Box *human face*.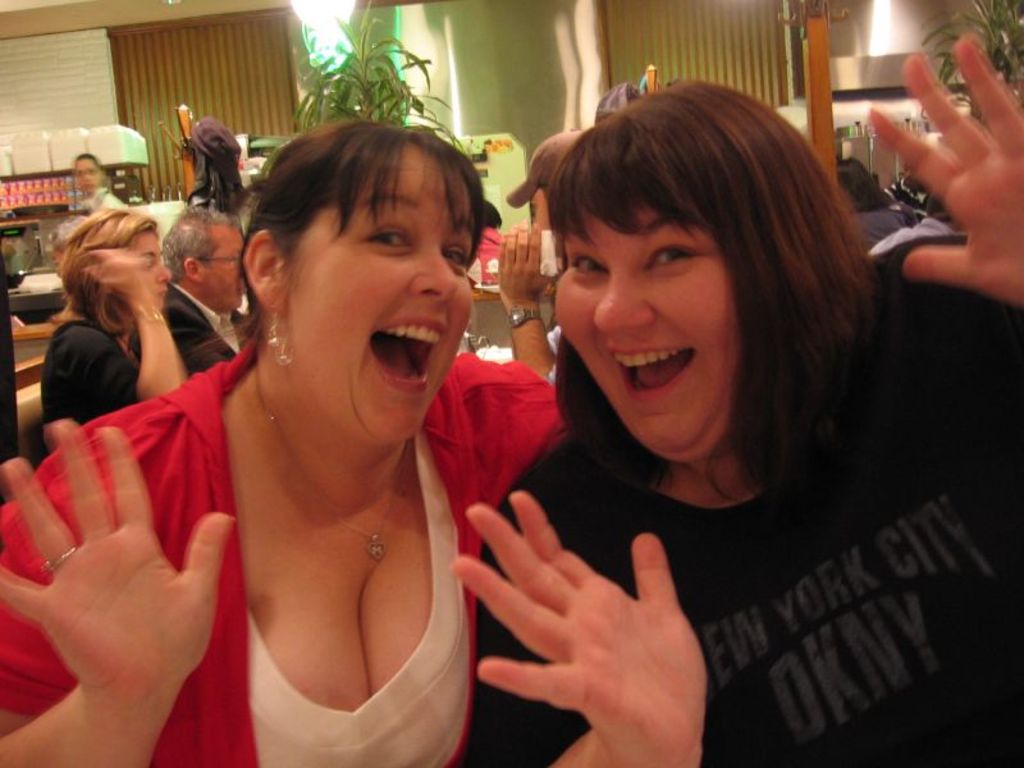
BBox(554, 205, 736, 454).
